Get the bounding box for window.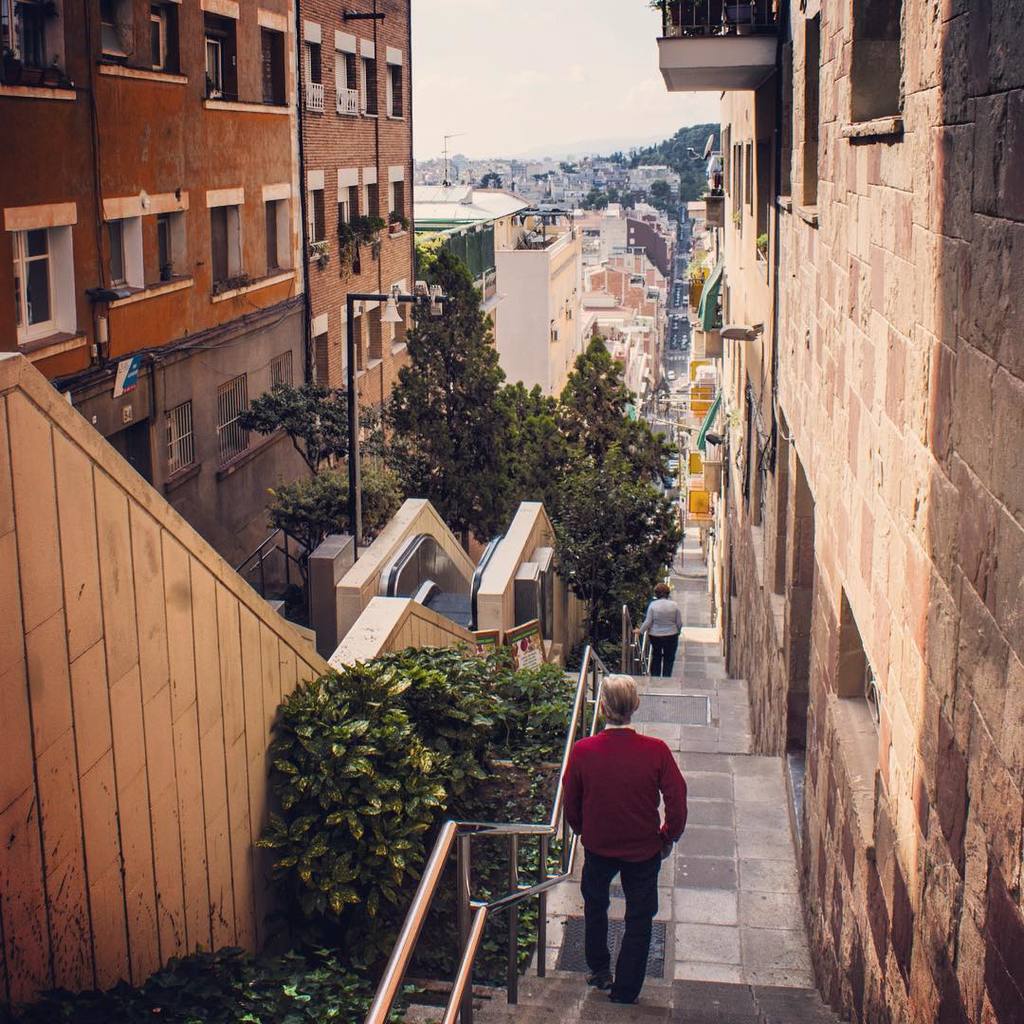
{"x1": 0, "y1": 0, "x2": 83, "y2": 101}.
